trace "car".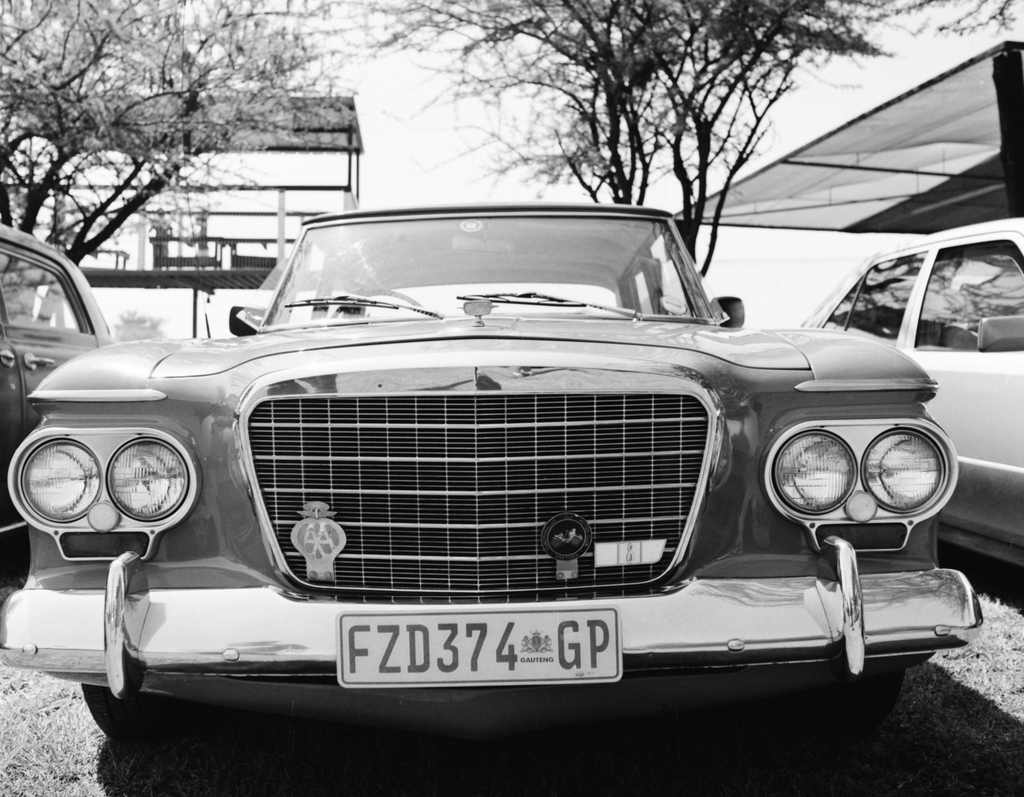
Traced to [left=794, top=217, right=1023, bottom=565].
